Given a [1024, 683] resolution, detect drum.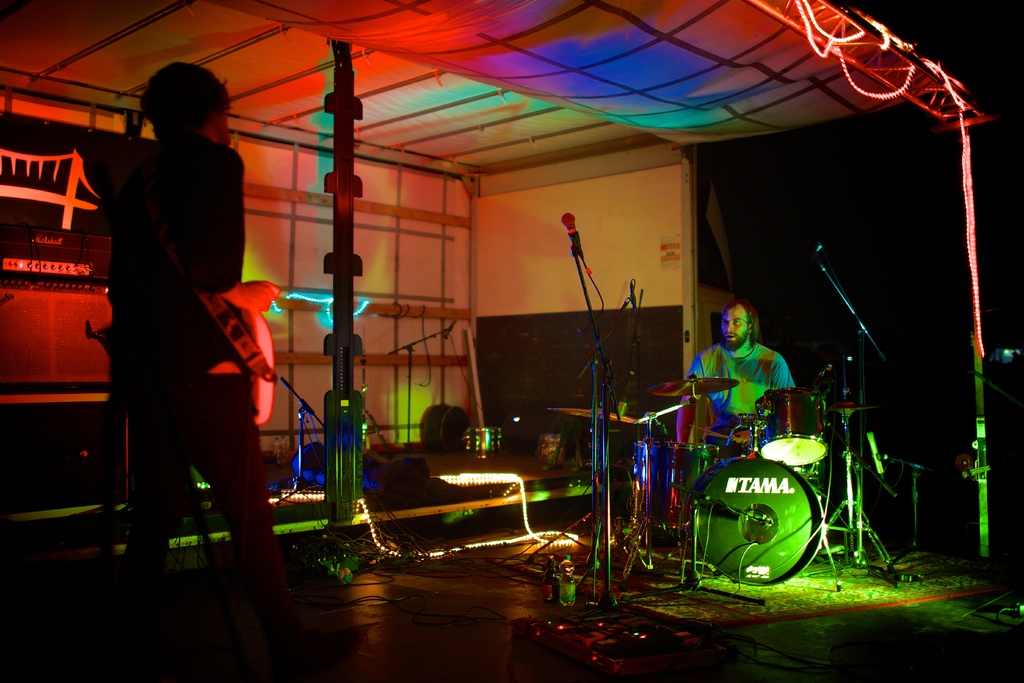
bbox=[630, 438, 718, 534].
